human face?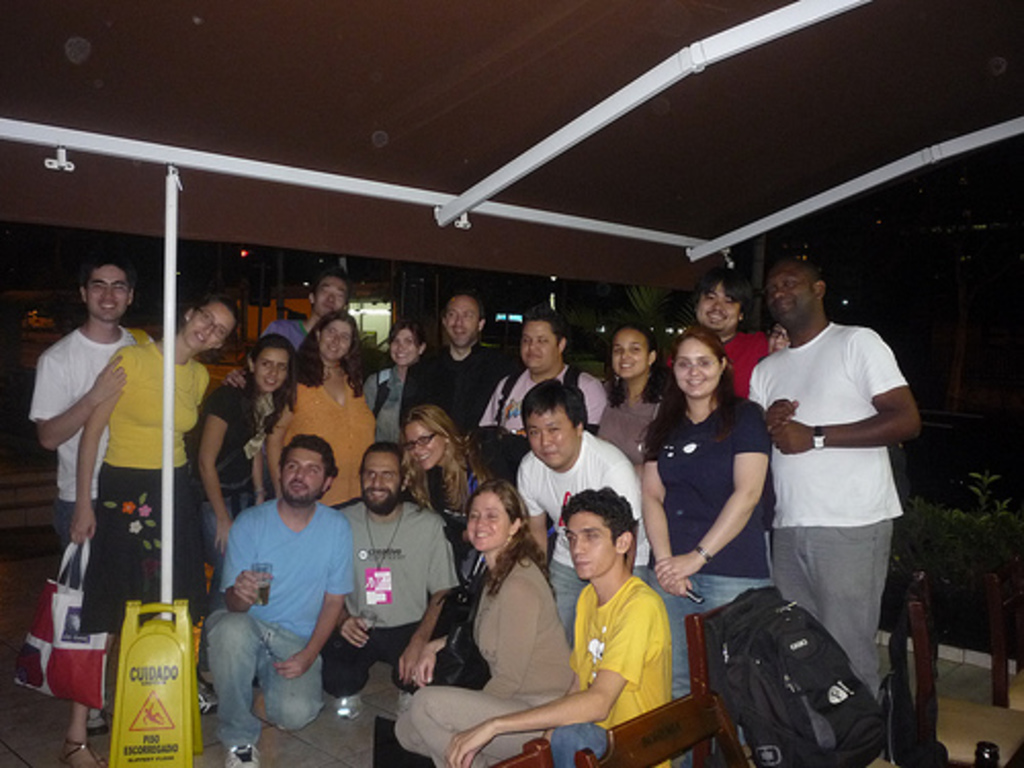
l=362, t=451, r=401, b=508
